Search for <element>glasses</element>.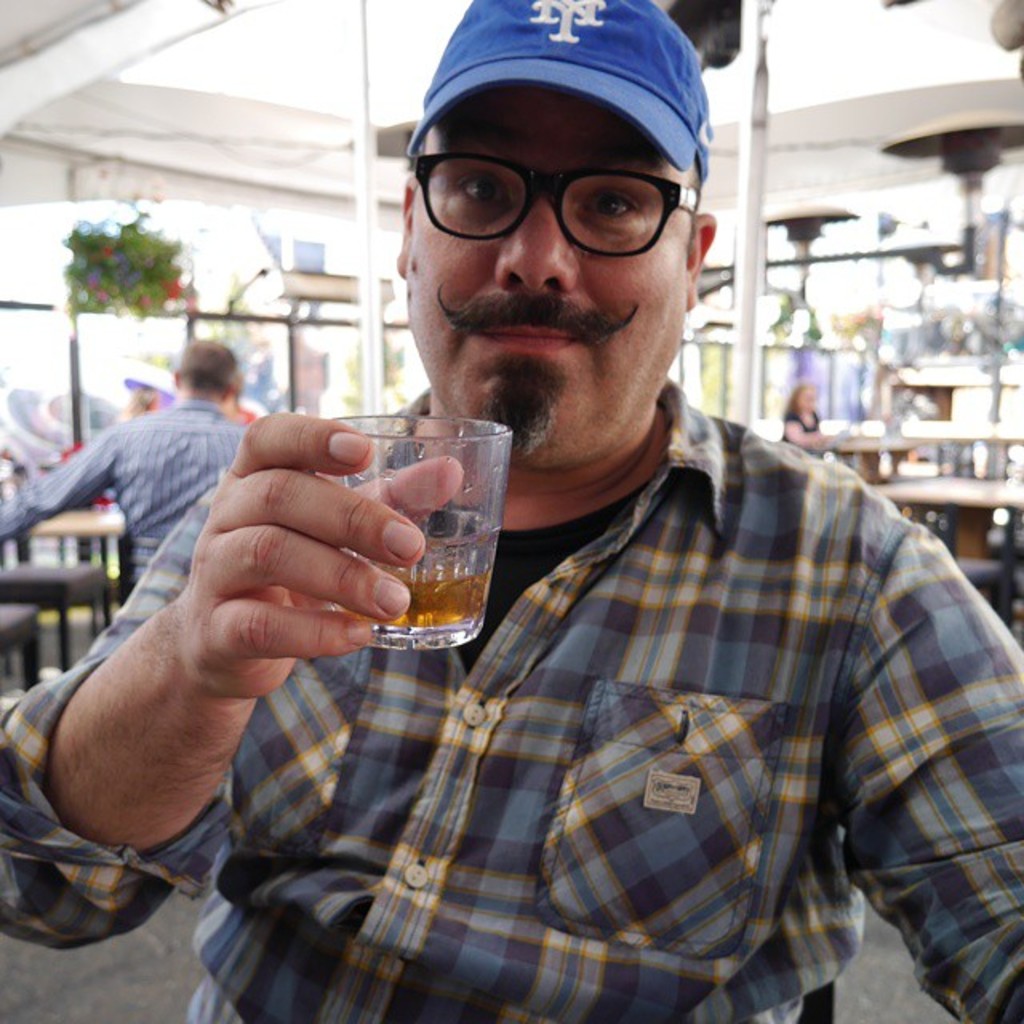
Found at 406/139/710/246.
